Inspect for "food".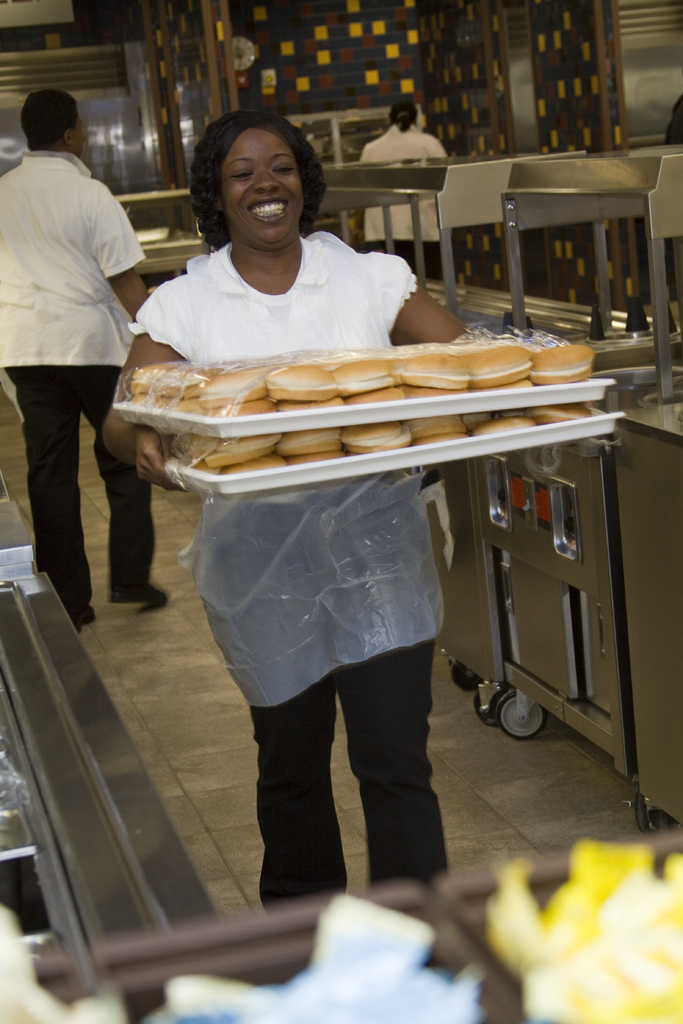
Inspection: bbox(479, 835, 682, 1023).
